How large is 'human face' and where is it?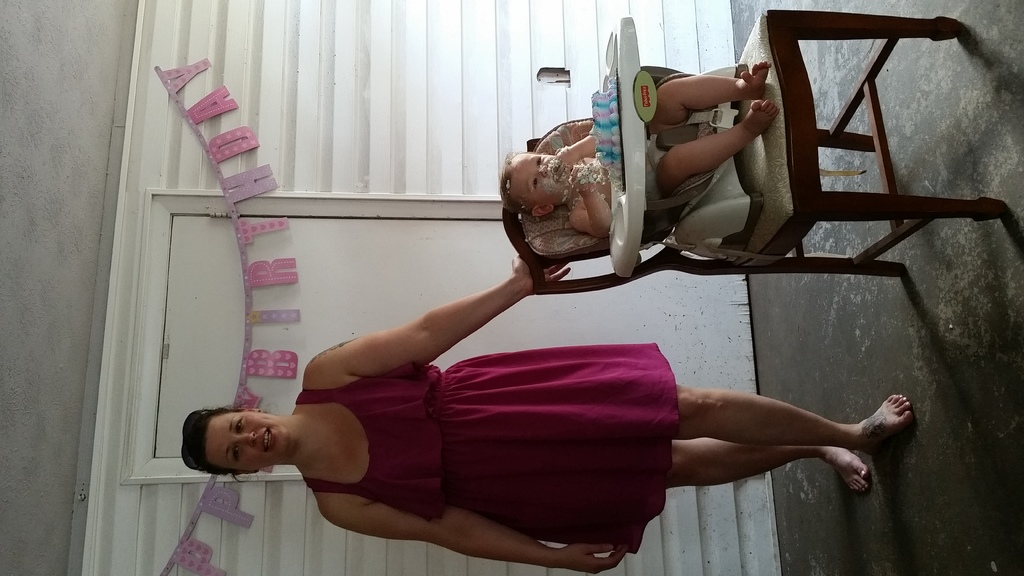
Bounding box: (x1=512, y1=149, x2=570, y2=205).
